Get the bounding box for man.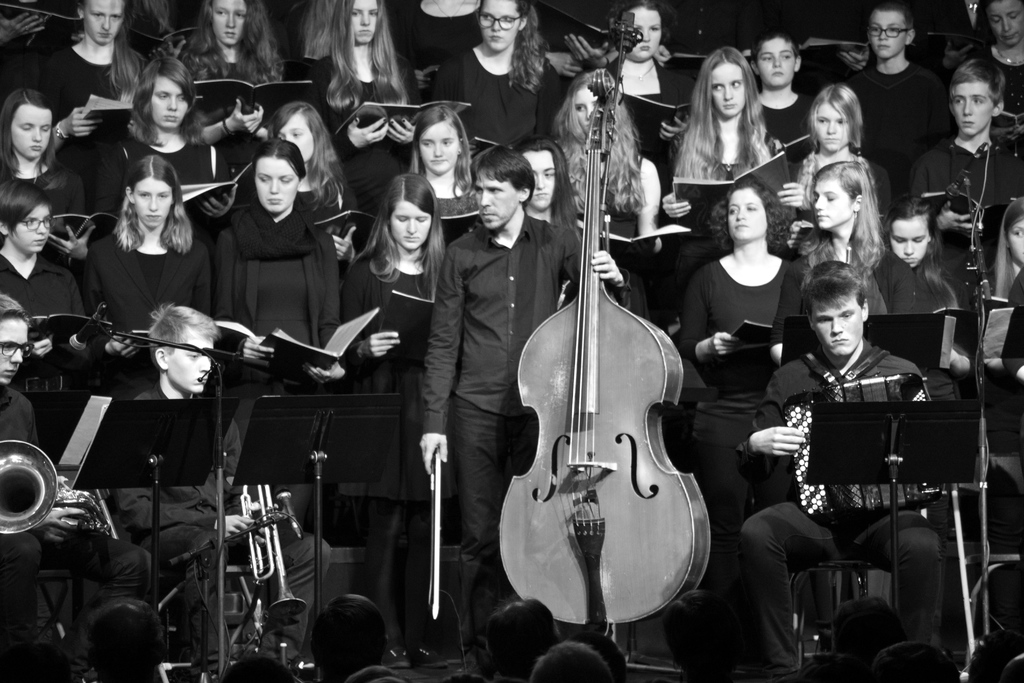
[left=0, top=288, right=148, bottom=682].
